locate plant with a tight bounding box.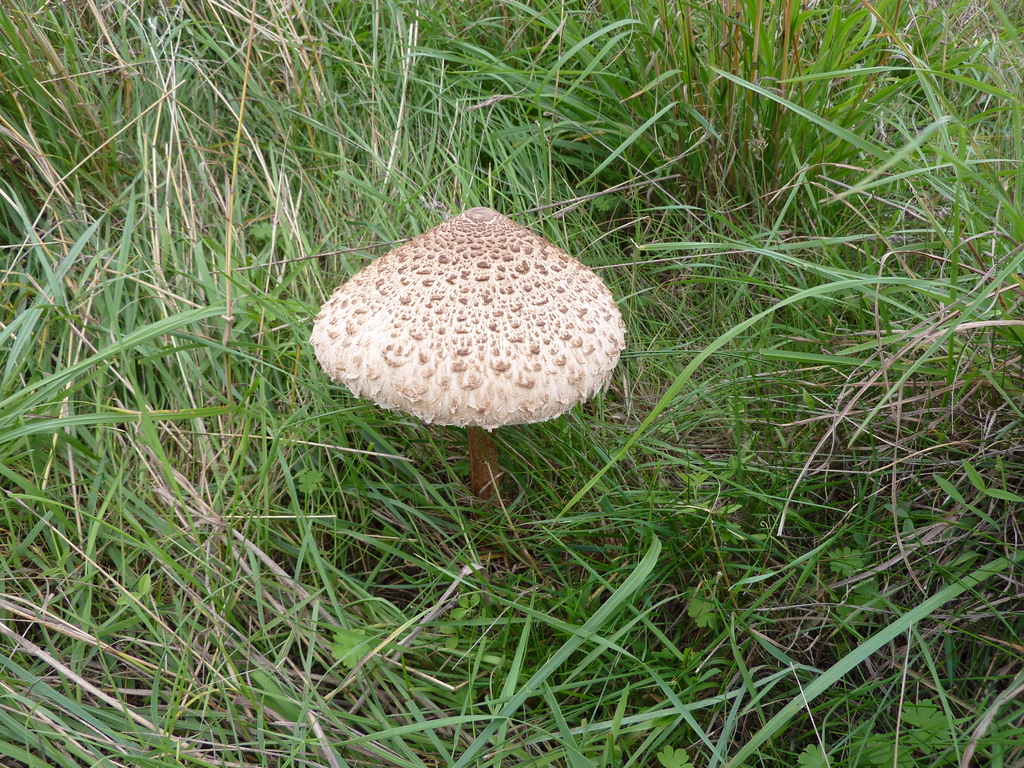
BBox(304, 204, 628, 513).
